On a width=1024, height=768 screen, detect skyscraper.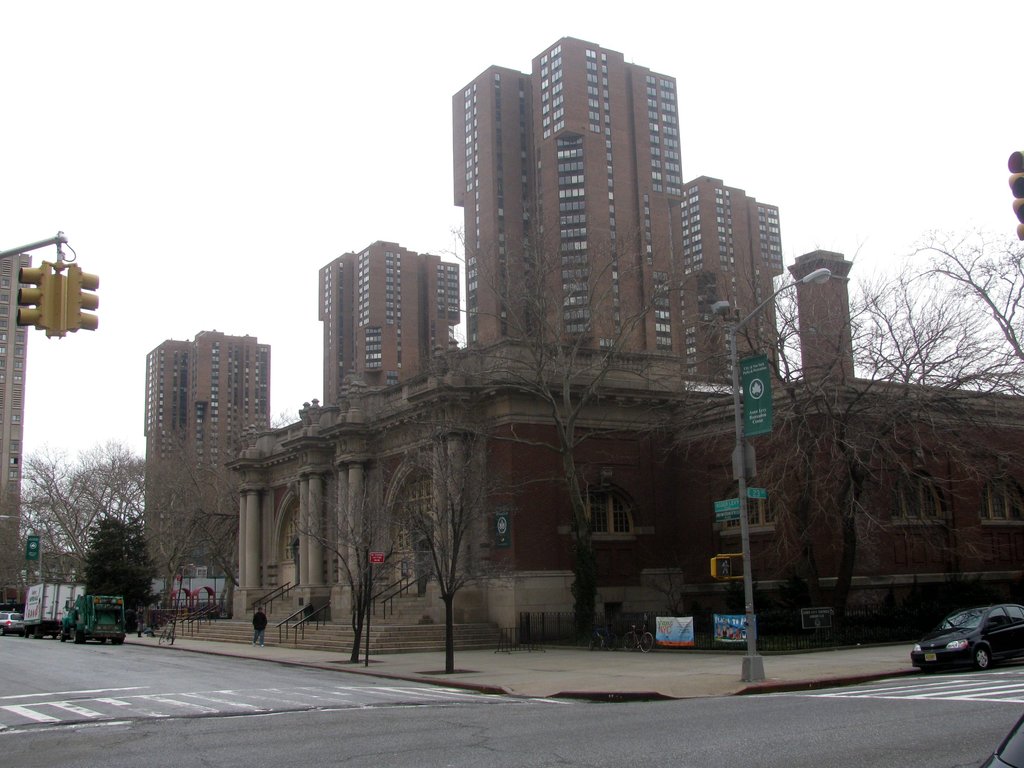
[449,38,676,351].
